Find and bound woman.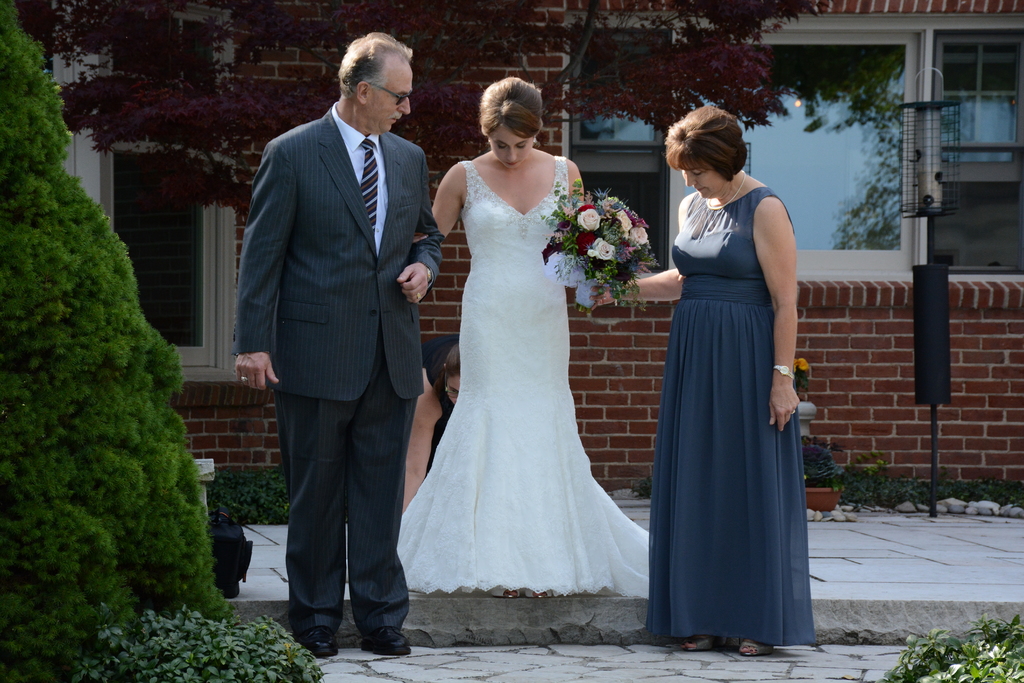
Bound: (left=589, top=108, right=815, bottom=646).
